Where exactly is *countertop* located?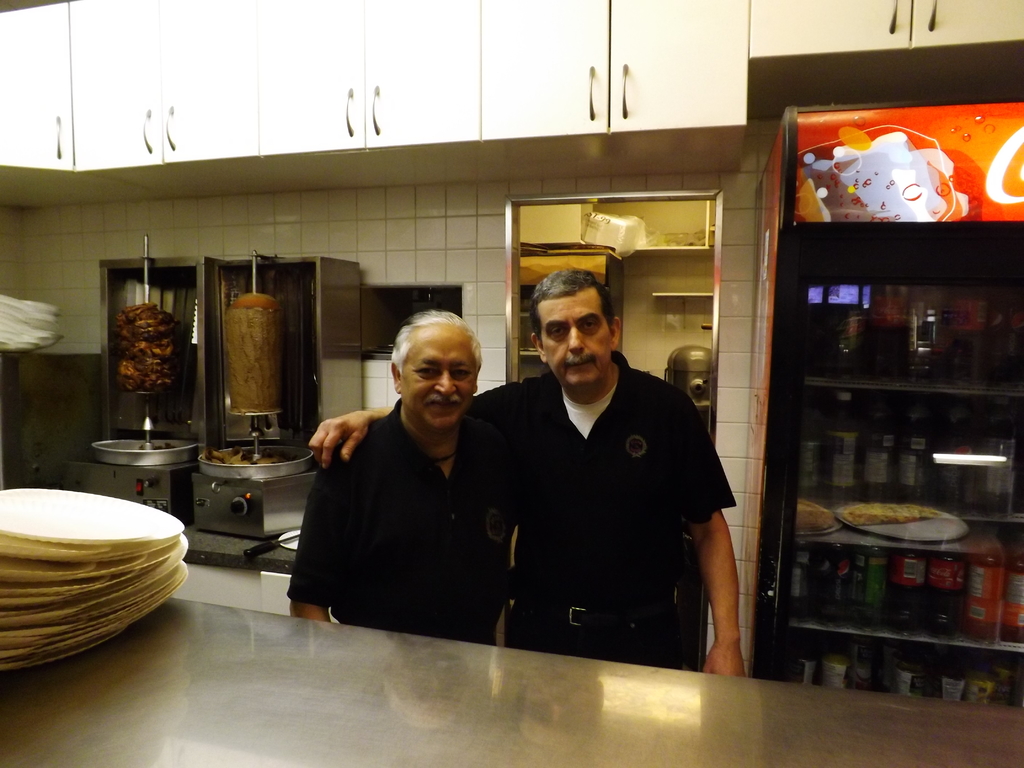
Its bounding box is region(3, 591, 1023, 767).
